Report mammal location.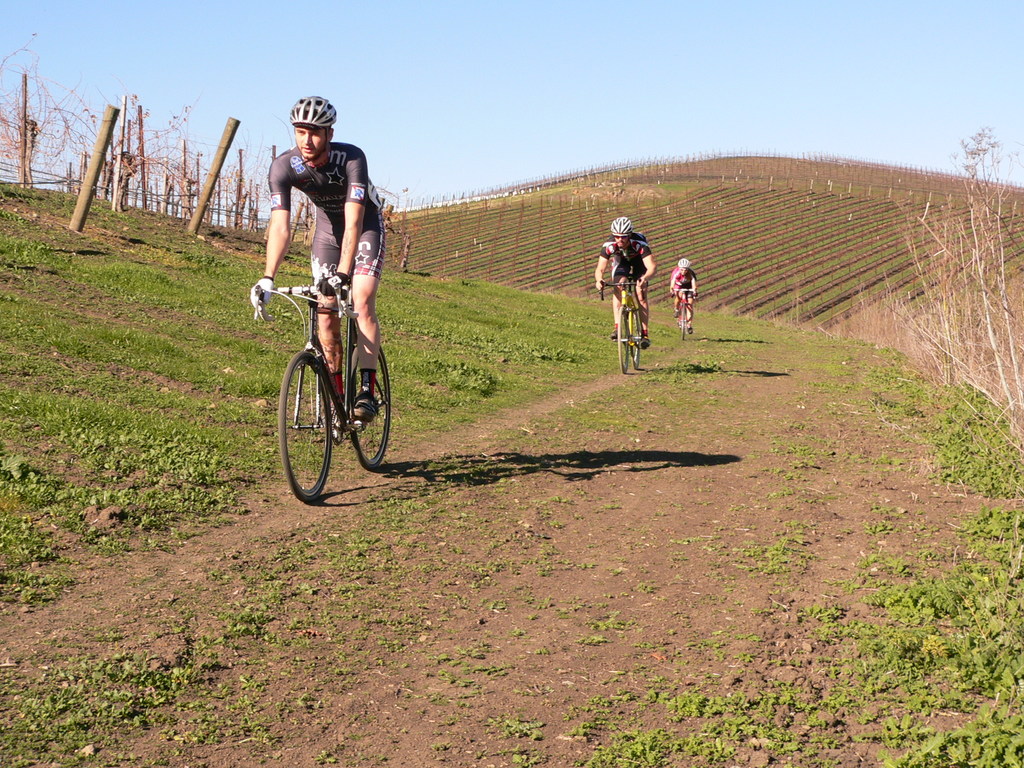
Report: [250, 92, 388, 441].
